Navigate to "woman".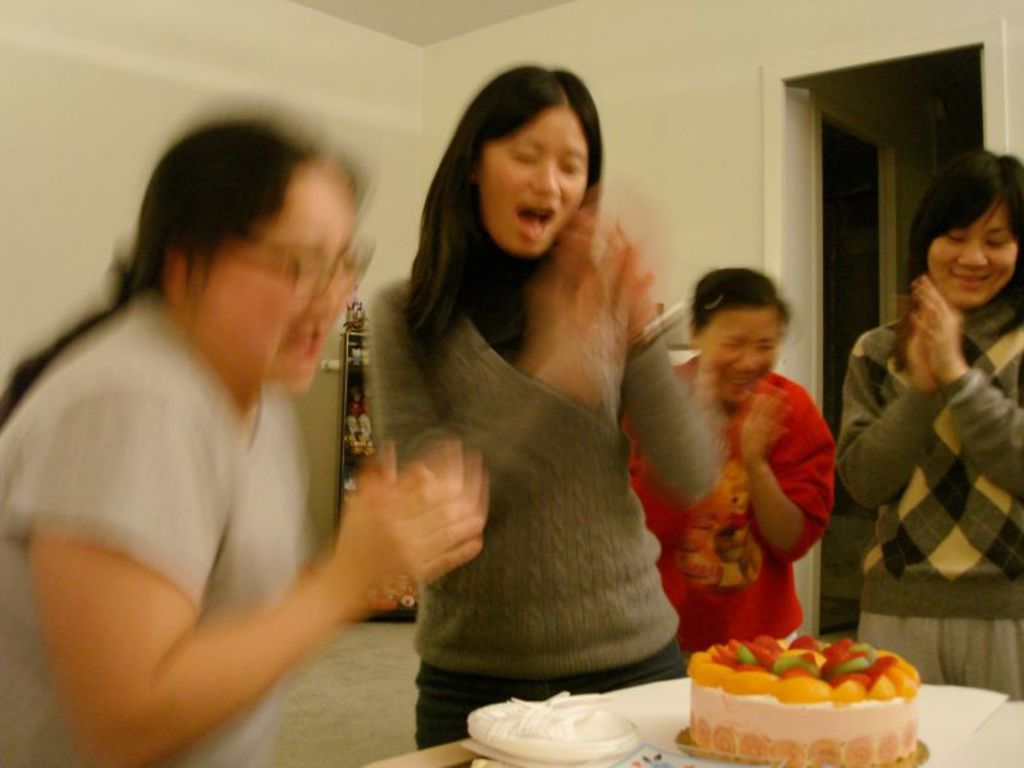
Navigation target: [612,268,841,682].
